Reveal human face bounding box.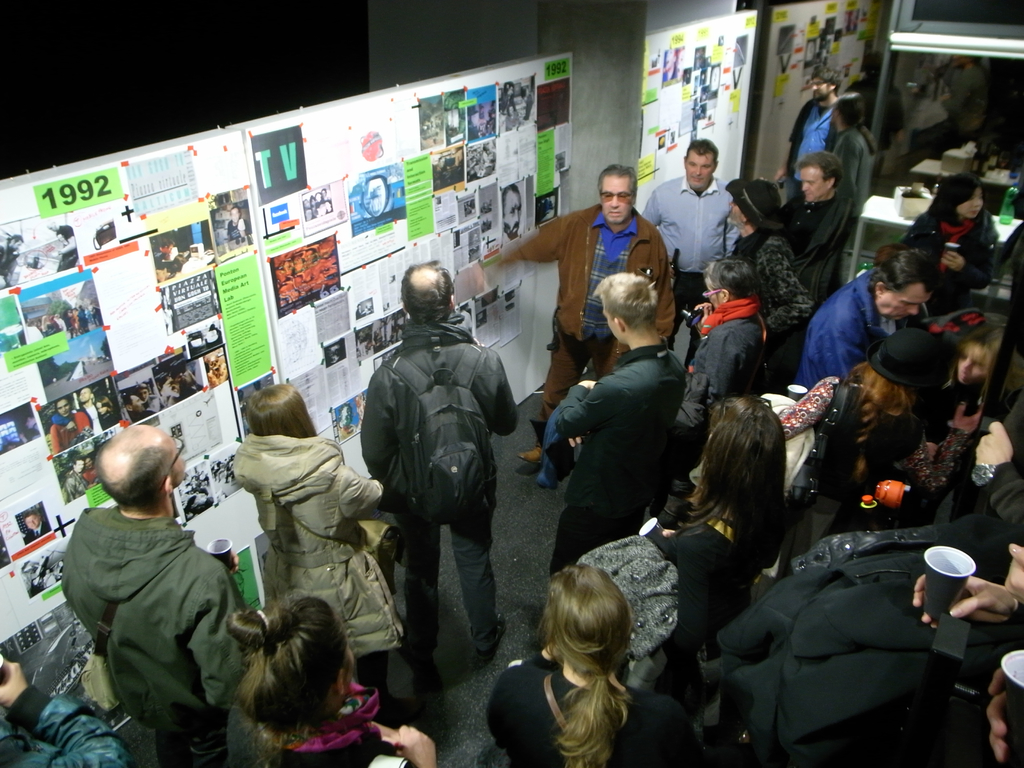
Revealed: BBox(304, 251, 314, 262).
